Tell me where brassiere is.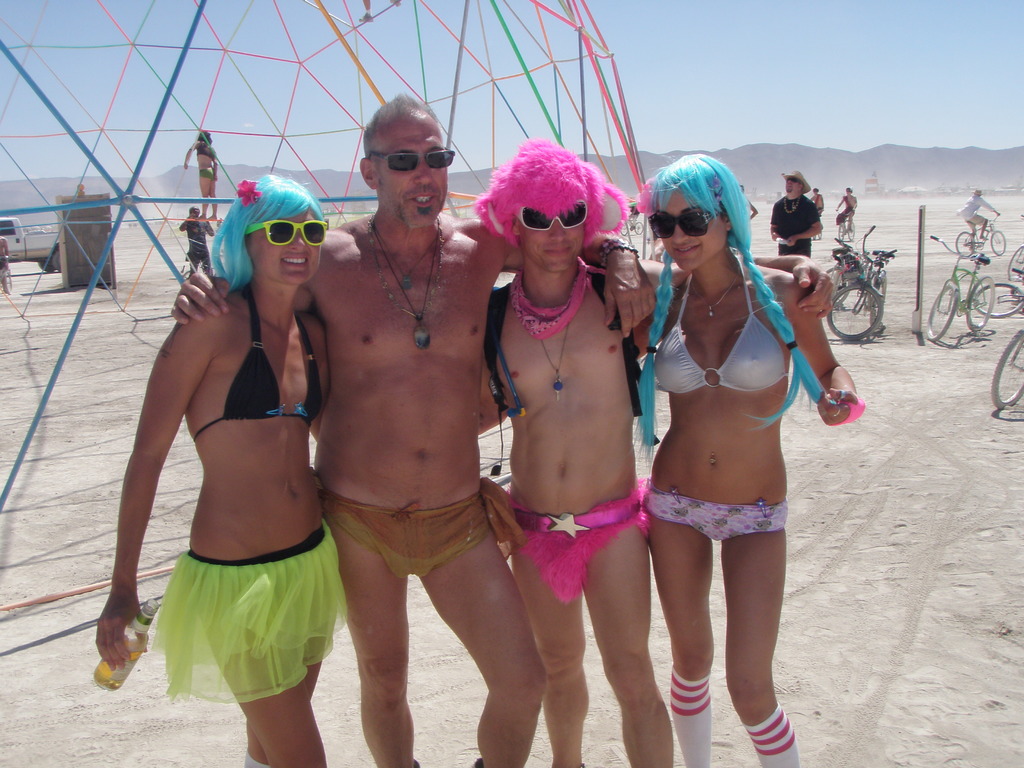
brassiere is at crop(641, 251, 786, 396).
